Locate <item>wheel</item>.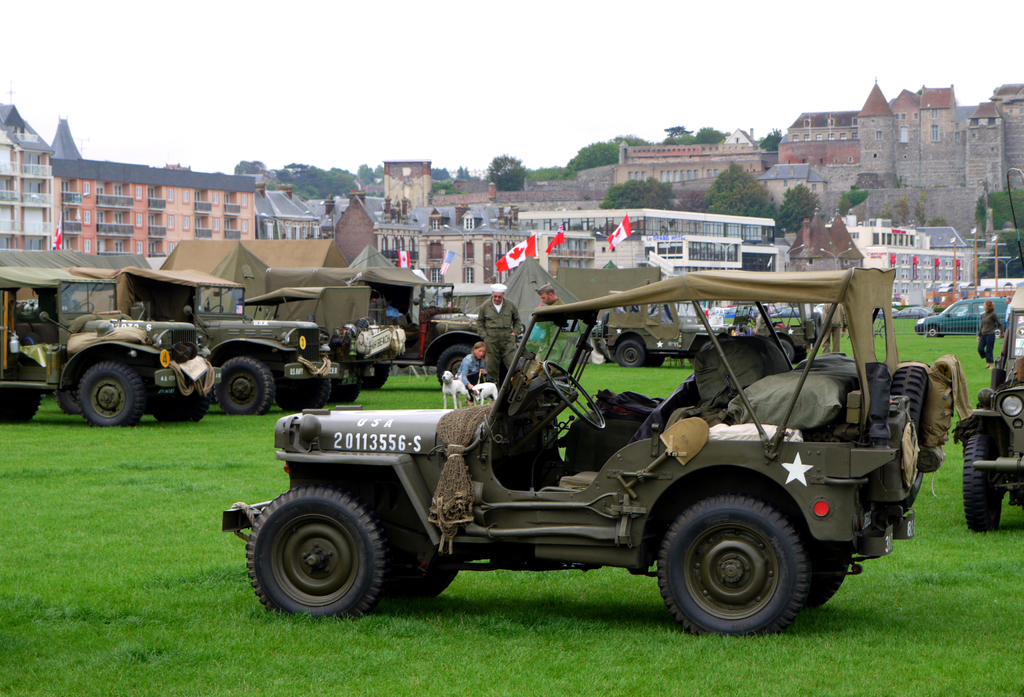
Bounding box: <region>964, 430, 1006, 537</region>.
